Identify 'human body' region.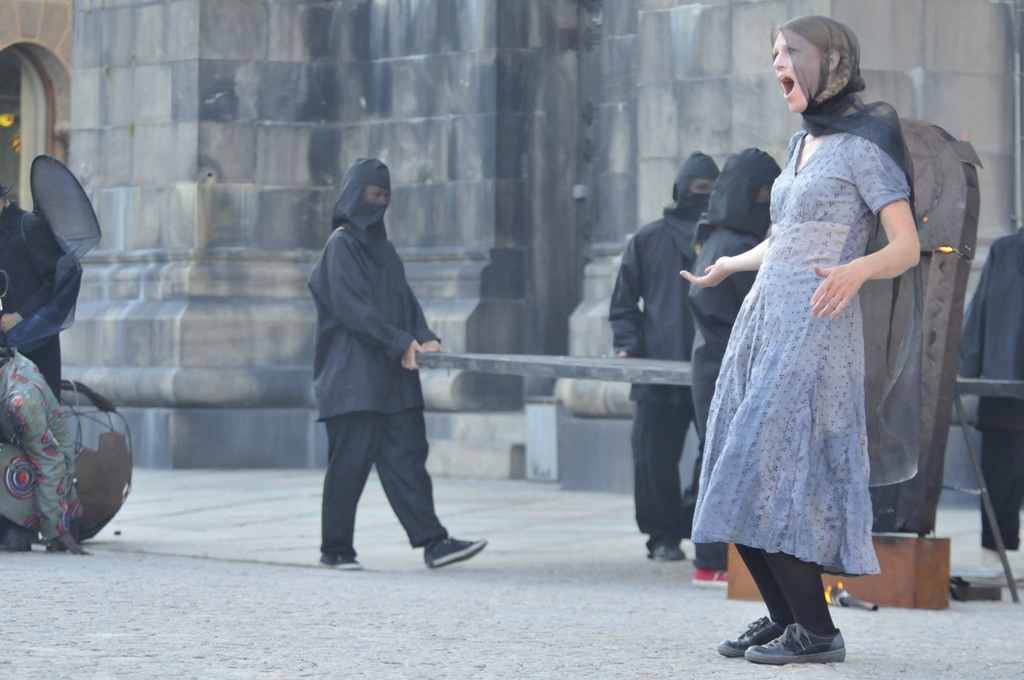
Region: box(675, 107, 925, 669).
